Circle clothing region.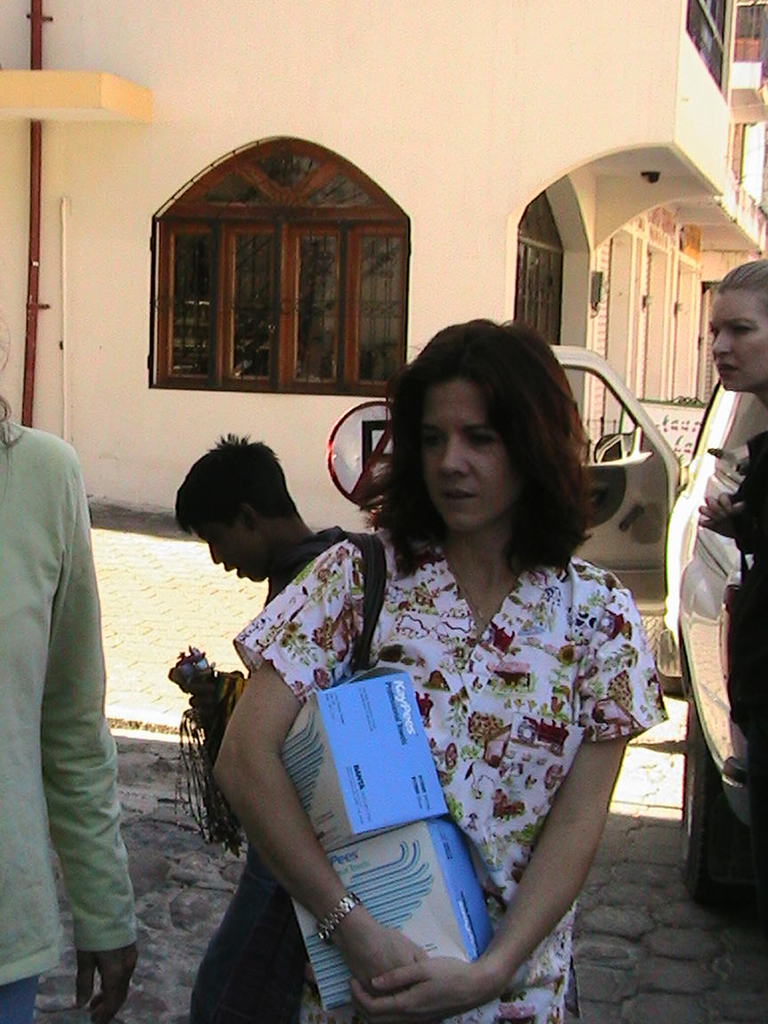
Region: rect(191, 524, 334, 1023).
